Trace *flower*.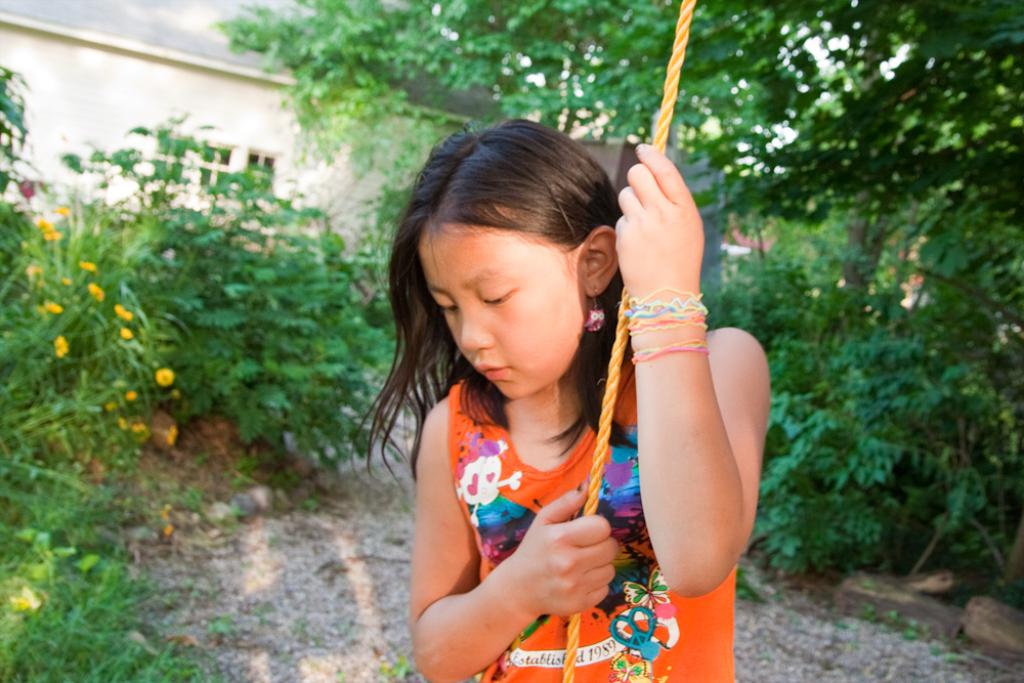
Traced to (156,366,174,389).
